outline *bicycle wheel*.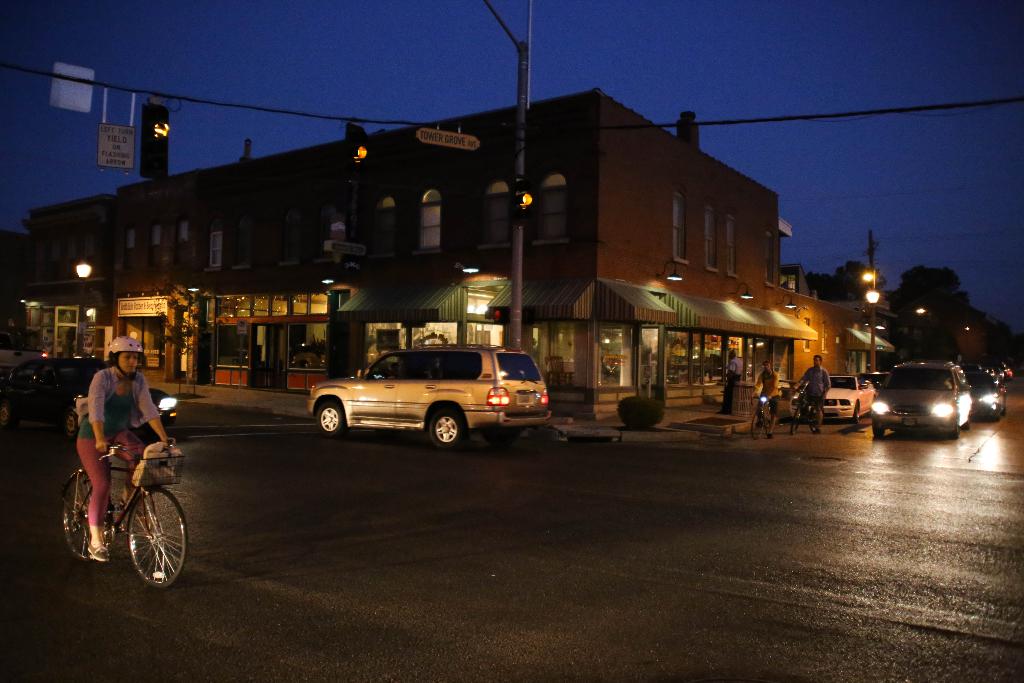
Outline: [792,407,799,436].
